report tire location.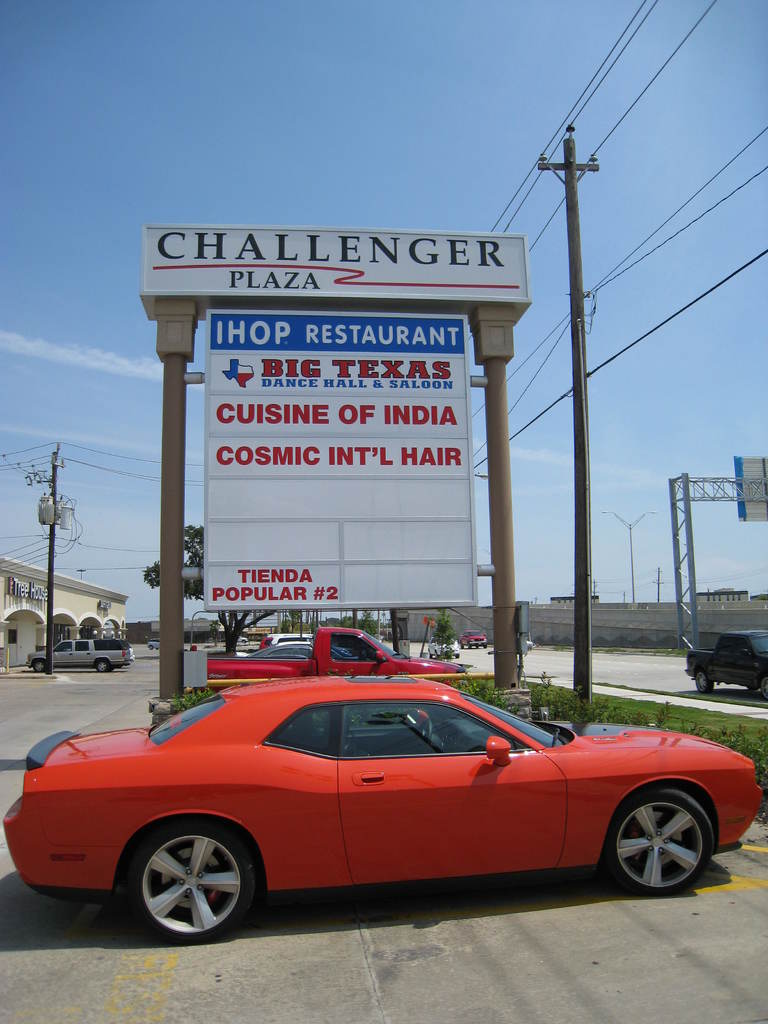
Report: (482,641,487,650).
